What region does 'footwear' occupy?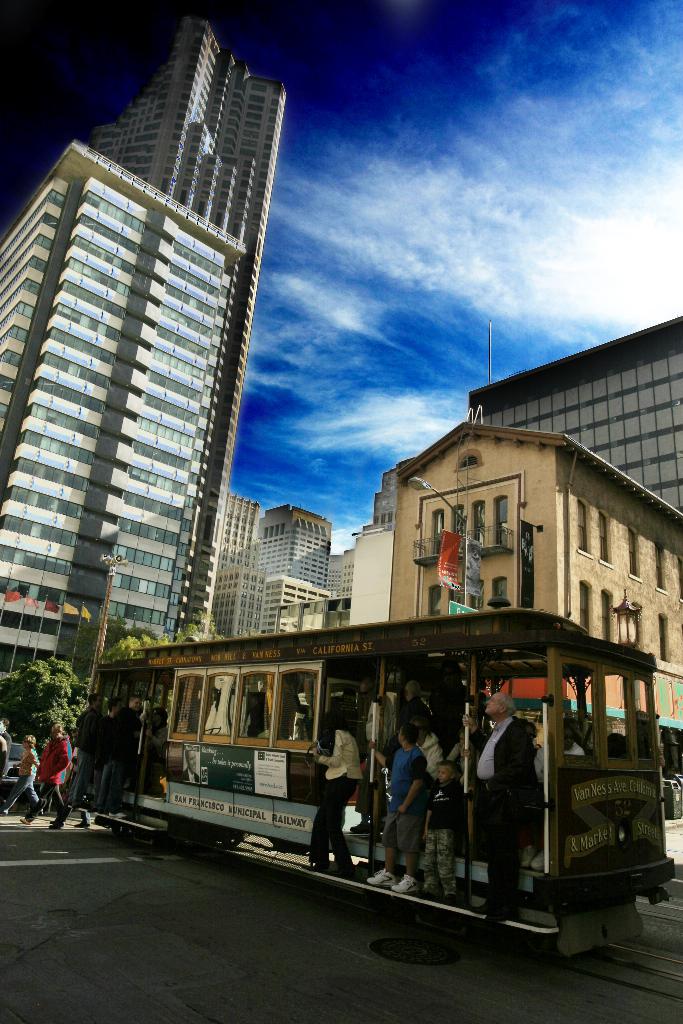
locate(415, 885, 434, 897).
